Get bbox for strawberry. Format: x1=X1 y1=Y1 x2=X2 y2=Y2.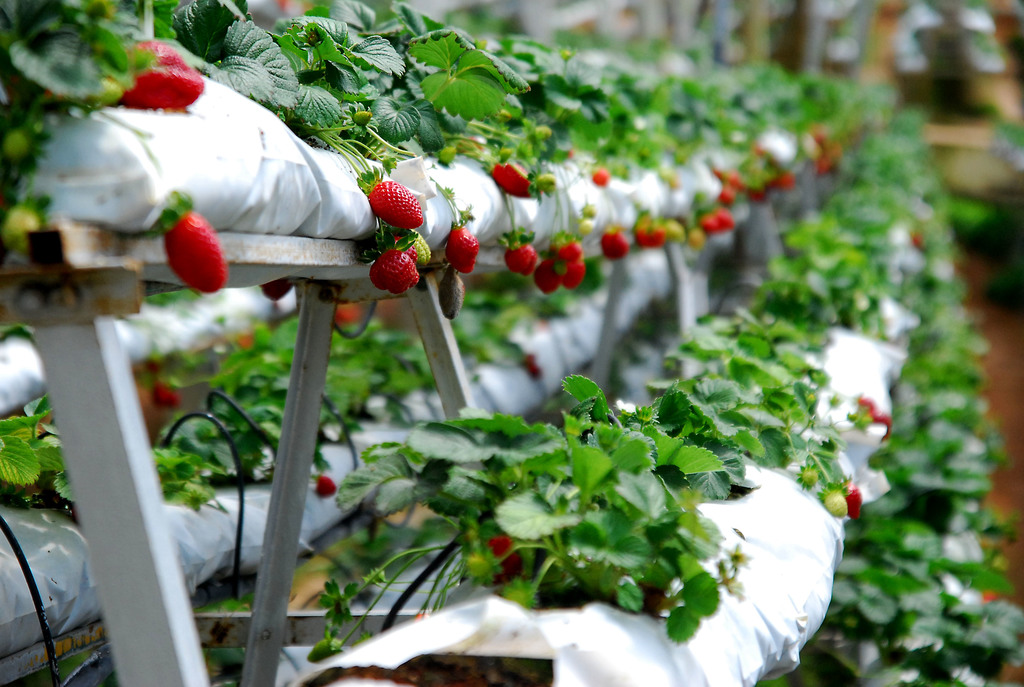
x1=600 y1=227 x2=632 y2=262.
